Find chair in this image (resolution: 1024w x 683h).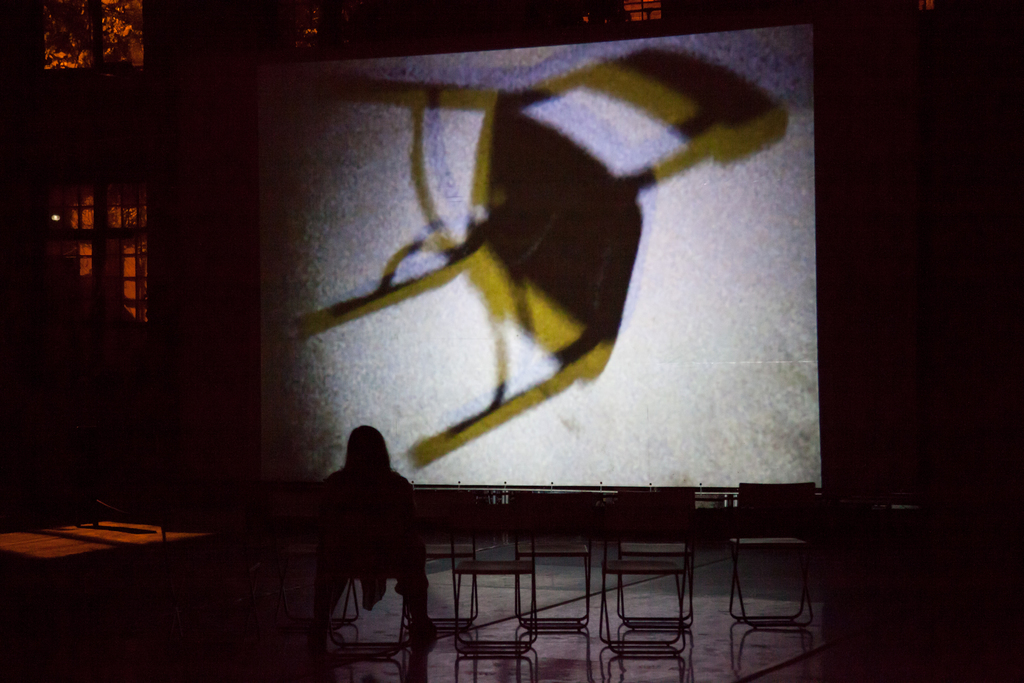
pyautogui.locateOnScreen(404, 491, 476, 630).
